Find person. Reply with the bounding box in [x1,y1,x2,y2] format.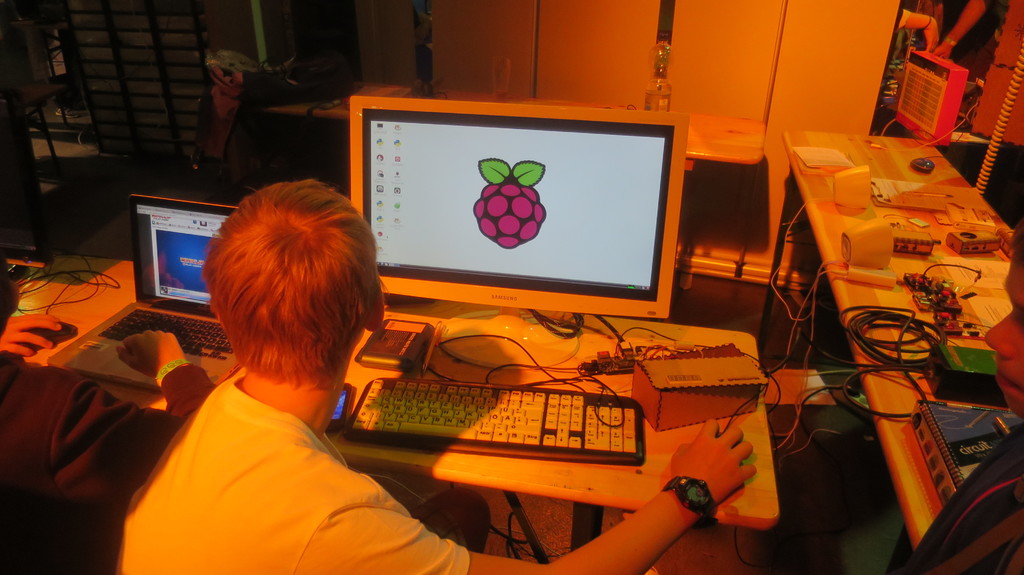
[0,312,66,356].
